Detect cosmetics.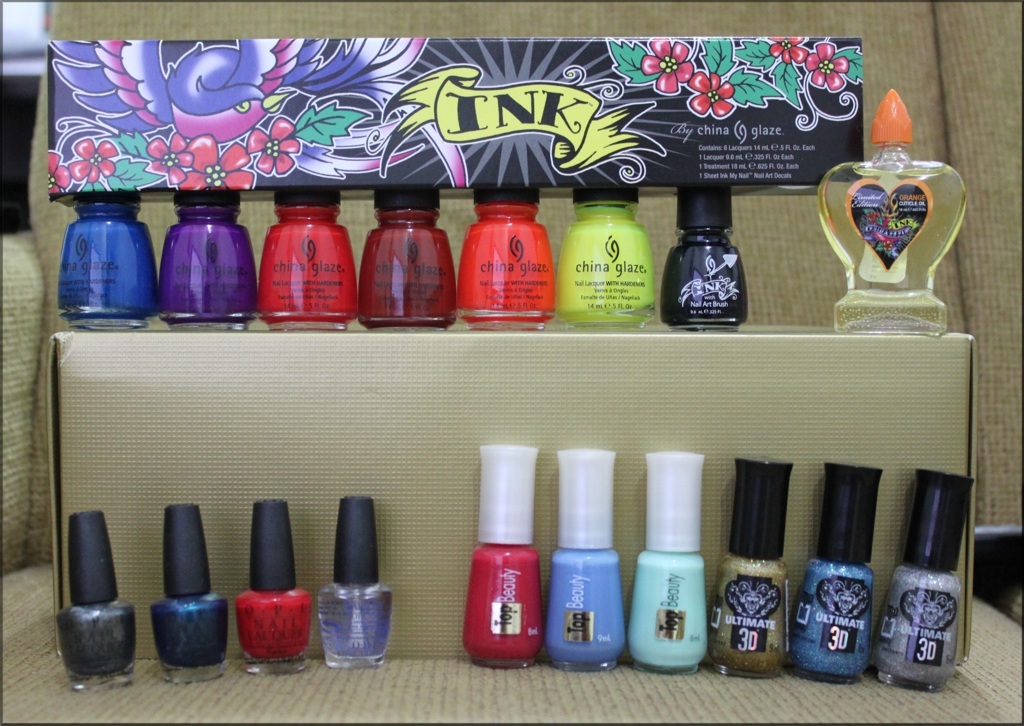
Detected at bbox=[151, 498, 233, 683].
